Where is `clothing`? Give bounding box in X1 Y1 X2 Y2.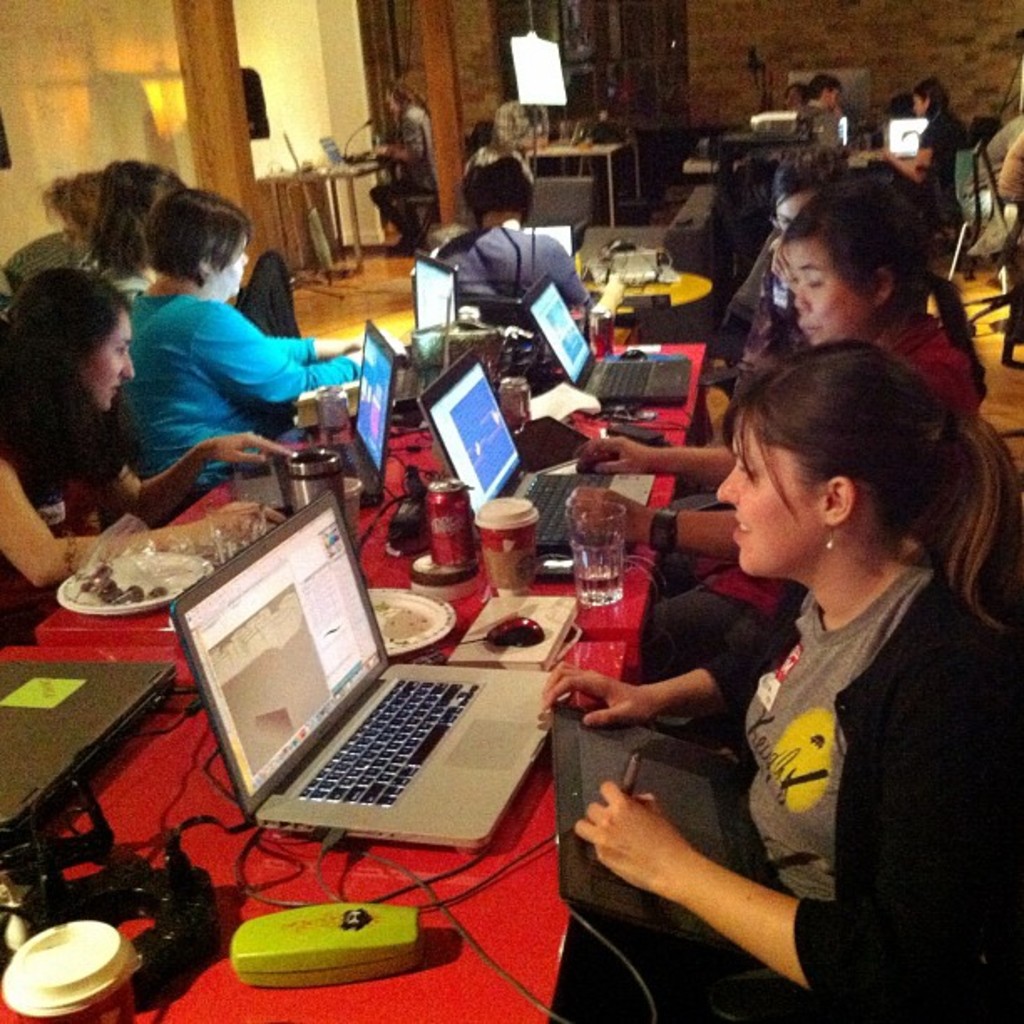
788 99 853 177.
